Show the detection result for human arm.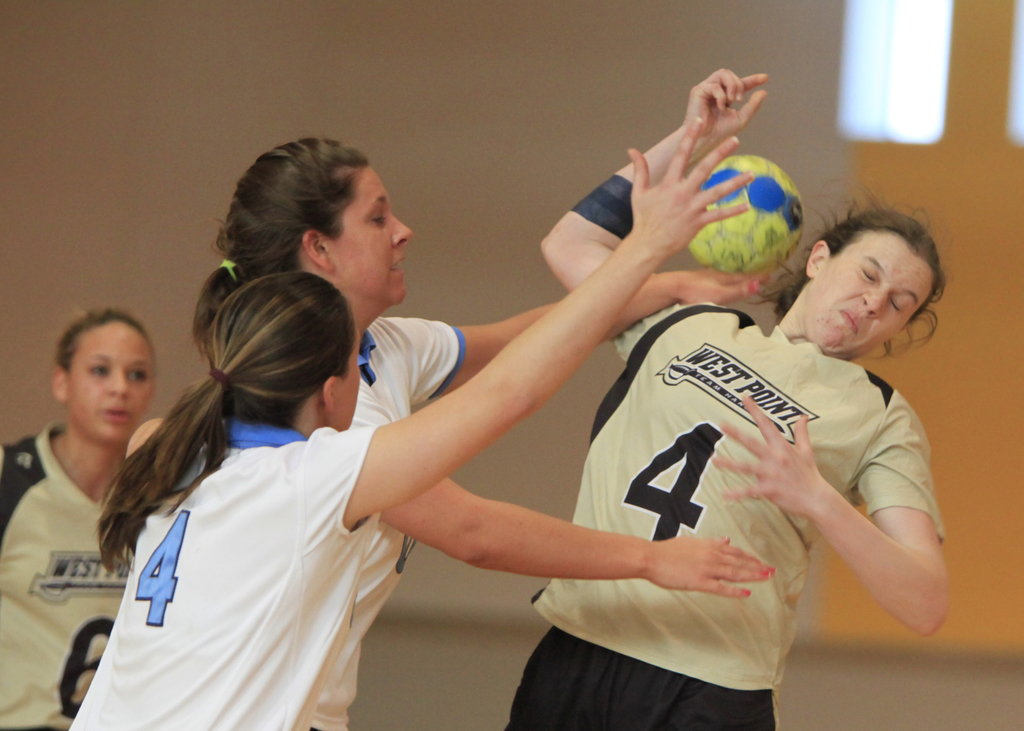
[left=127, top=417, right=157, bottom=450].
